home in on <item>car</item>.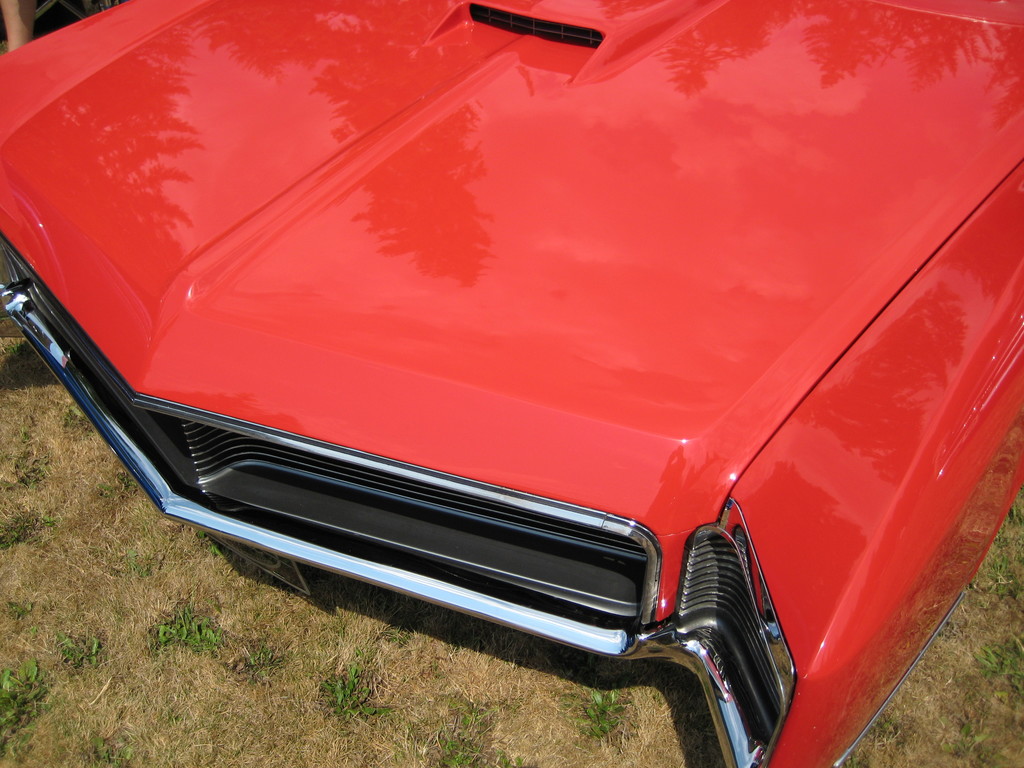
Homed in at <box>0,0,1023,767</box>.
